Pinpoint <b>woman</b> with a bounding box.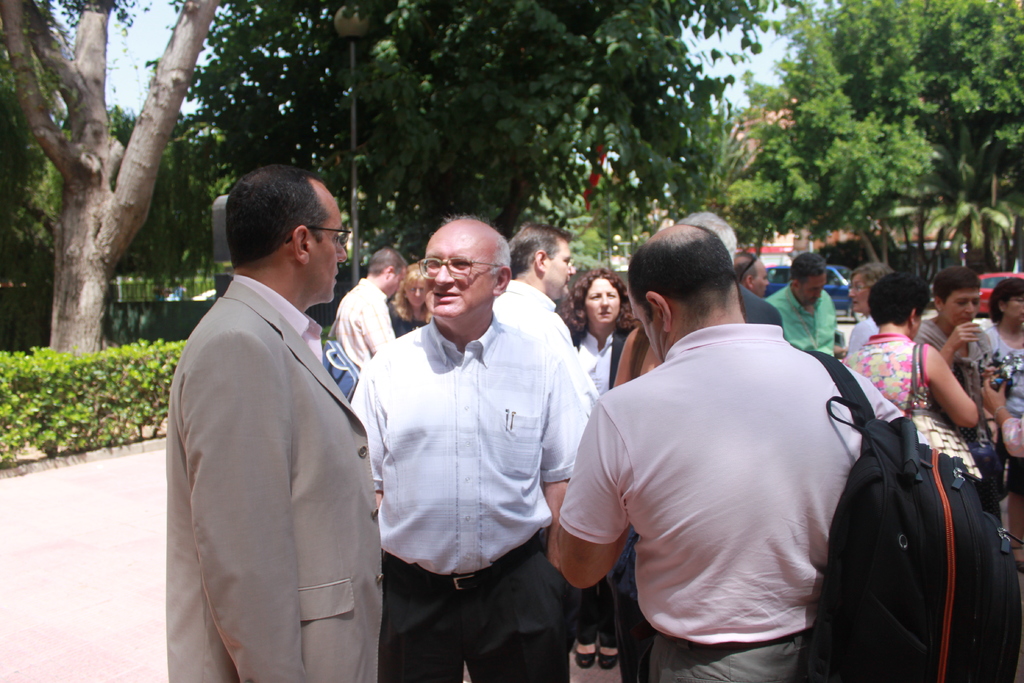
box(911, 267, 1007, 549).
